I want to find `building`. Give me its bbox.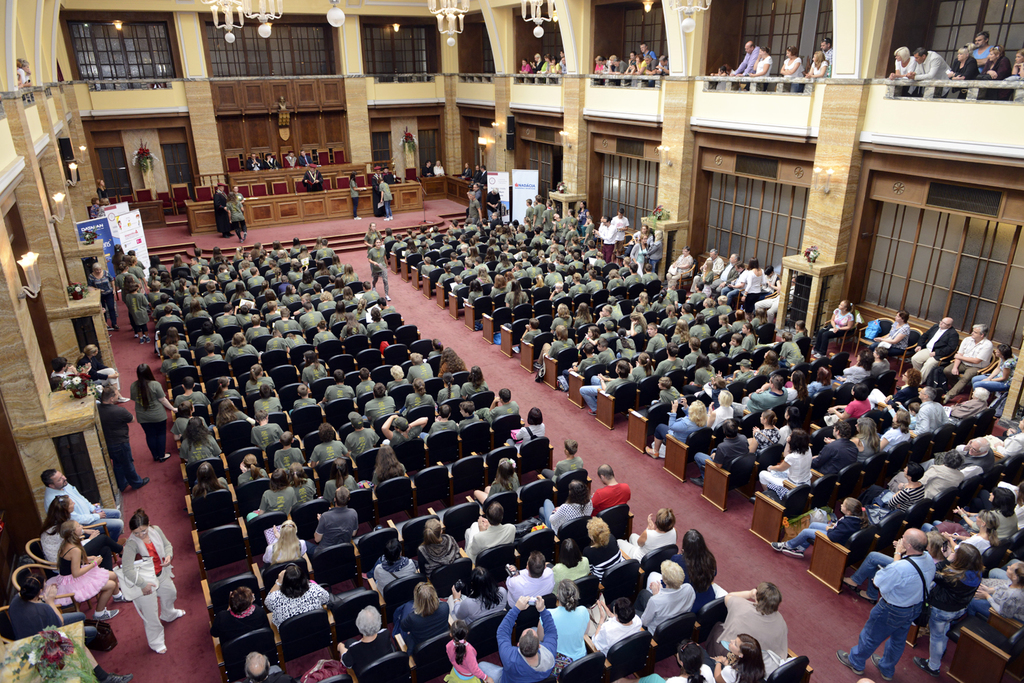
detection(0, 0, 1023, 682).
